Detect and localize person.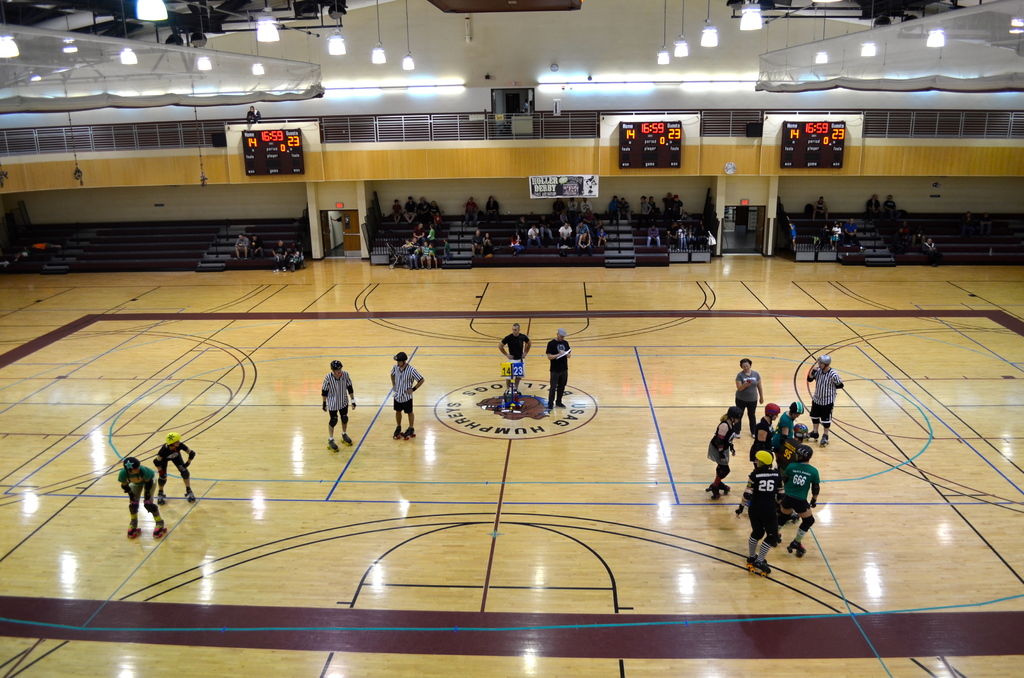
Localized at [493, 322, 532, 400].
